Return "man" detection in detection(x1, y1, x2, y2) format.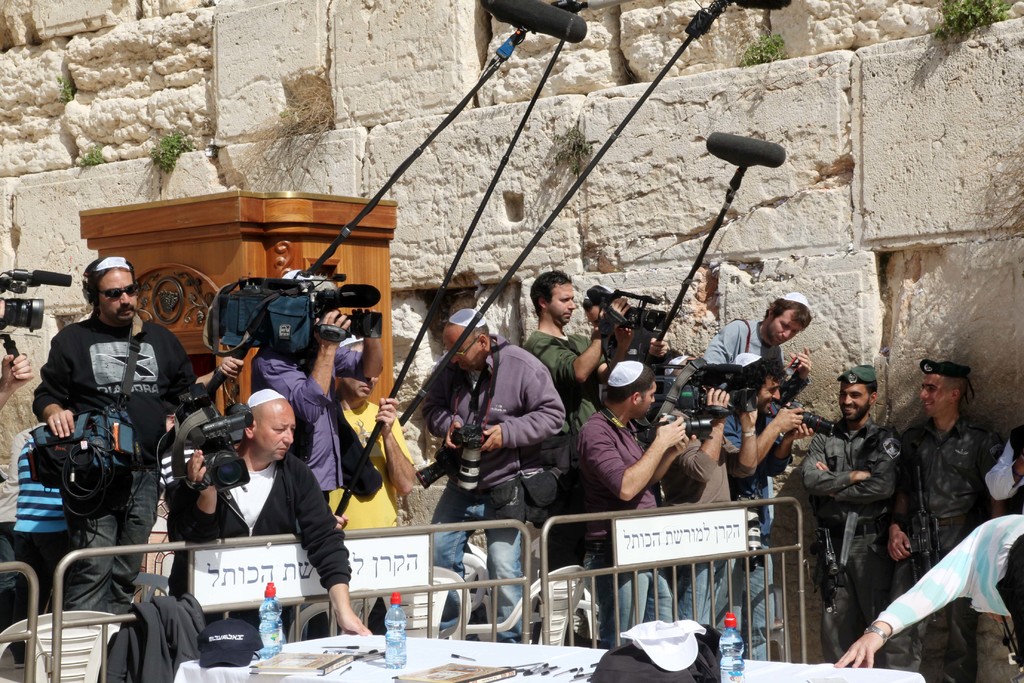
detection(523, 264, 629, 478).
